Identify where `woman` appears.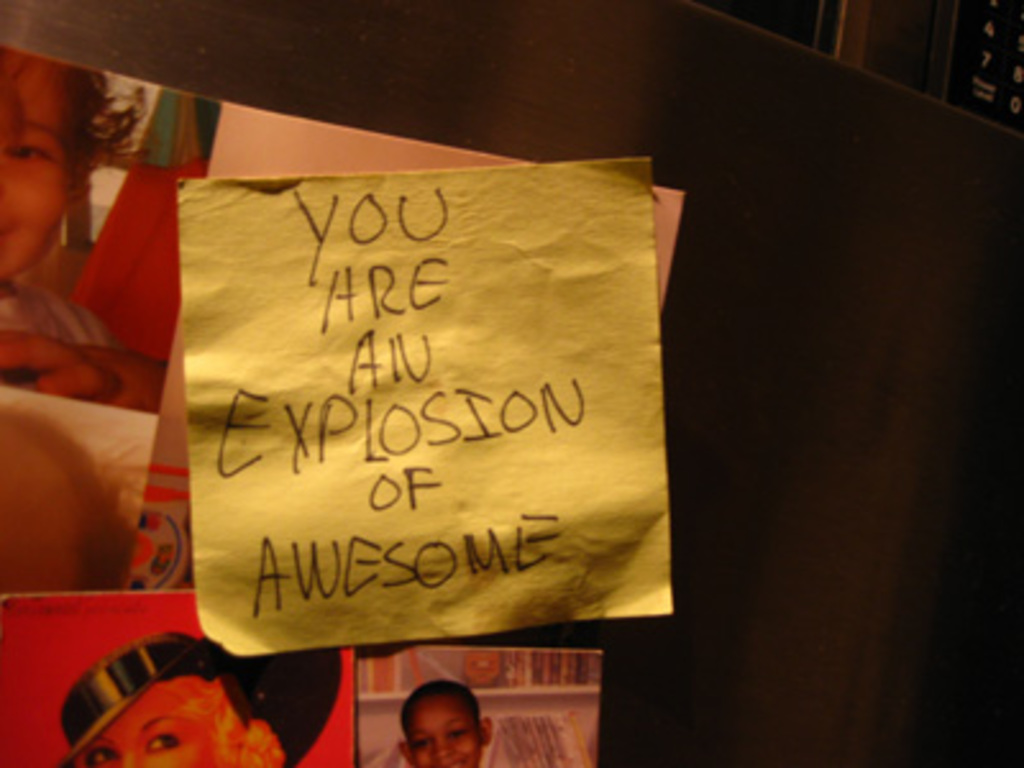
Appears at <bbox>54, 632, 287, 765</bbox>.
